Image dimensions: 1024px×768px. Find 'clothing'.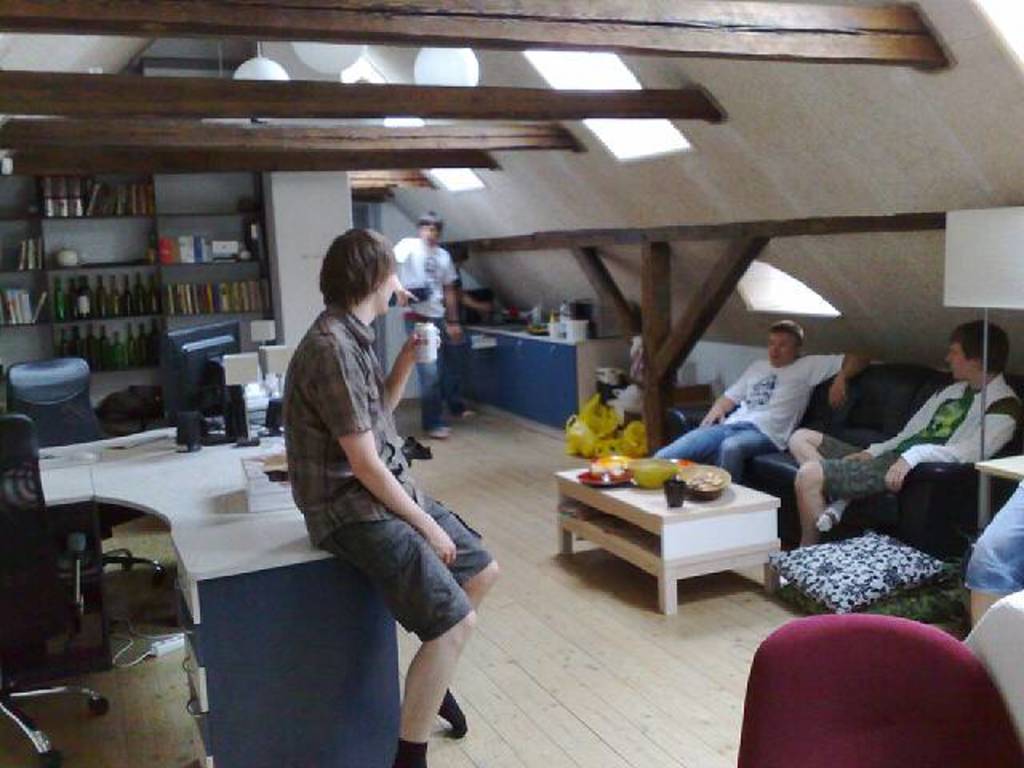
725,350,843,451.
